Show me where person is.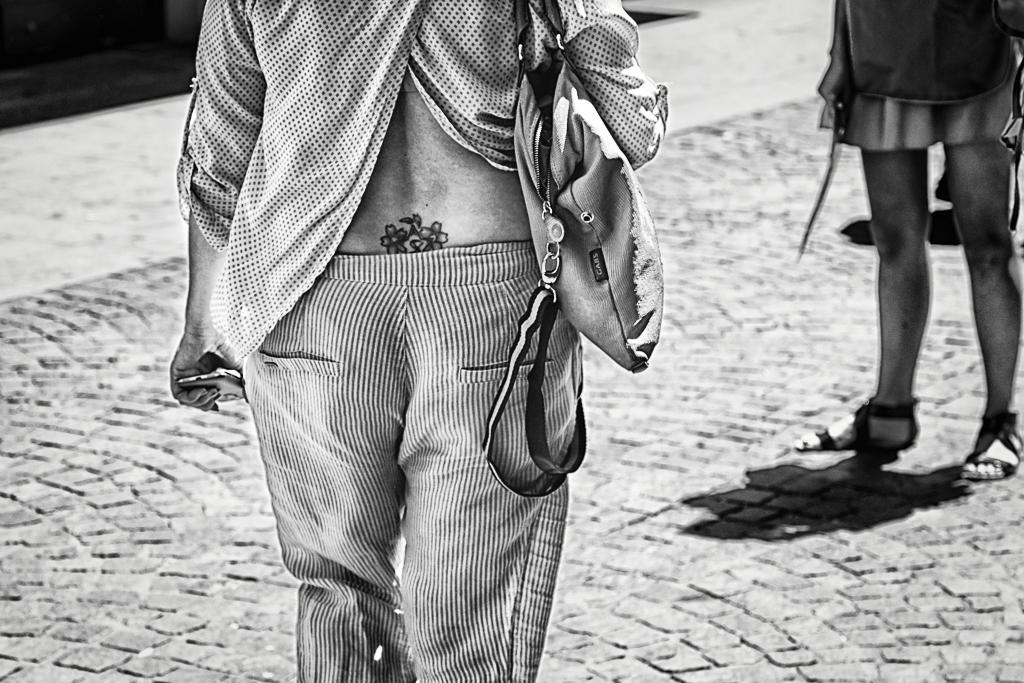
person is at <bbox>801, 0, 1023, 482</bbox>.
